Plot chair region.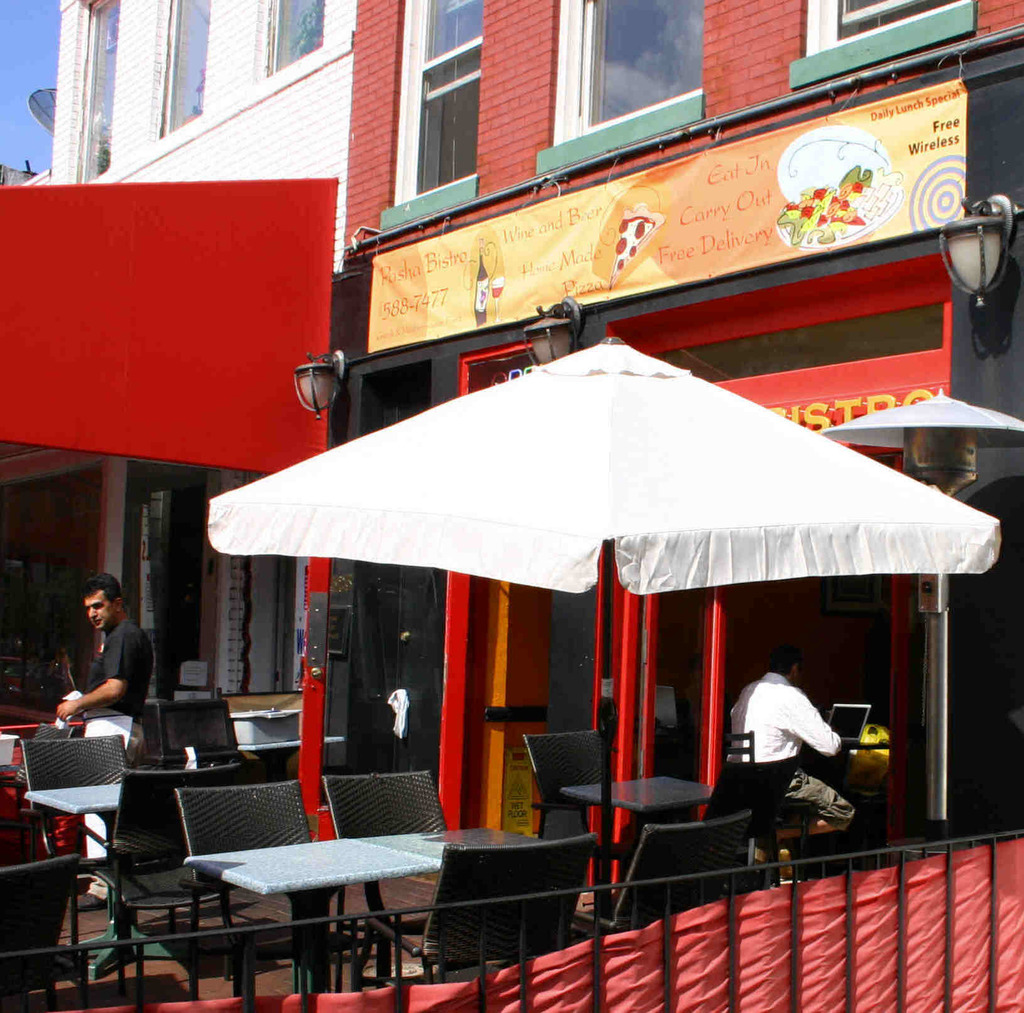
Plotted at crop(415, 831, 599, 977).
